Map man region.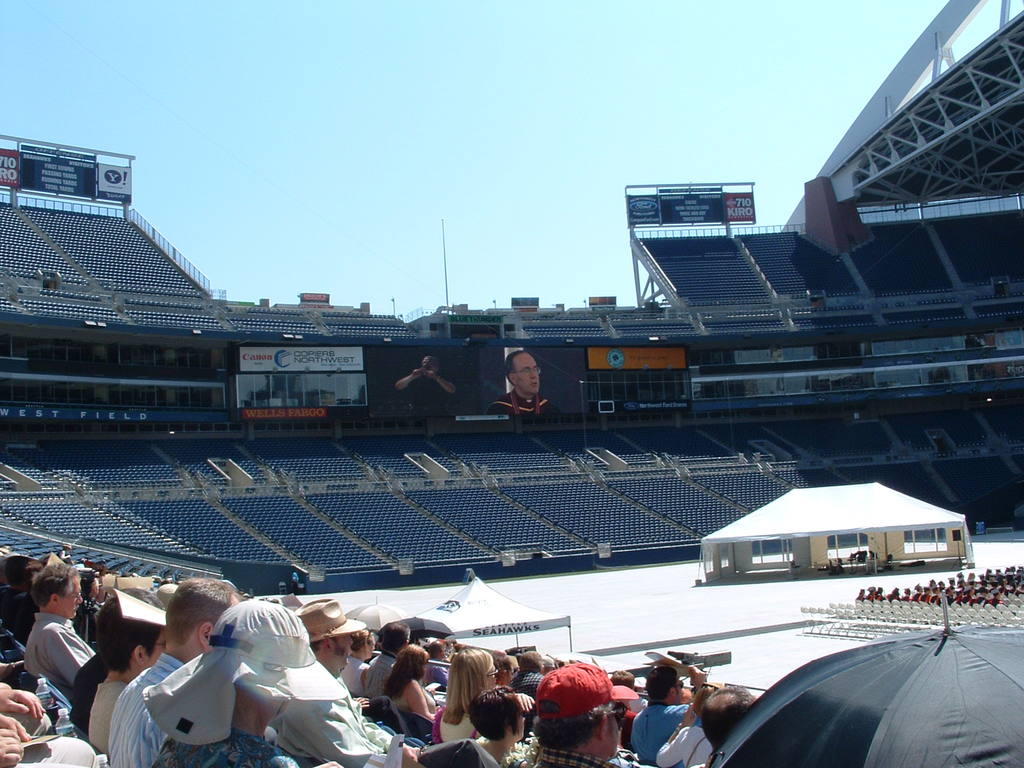
Mapped to [x1=486, y1=349, x2=557, y2=413].
